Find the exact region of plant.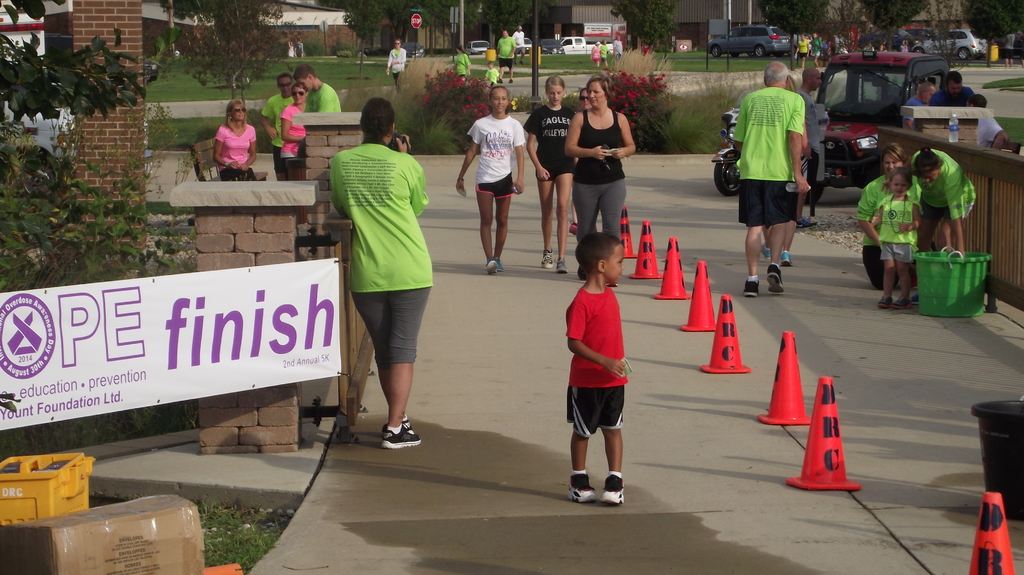
Exact region: {"left": 388, "top": 62, "right": 492, "bottom": 166}.
